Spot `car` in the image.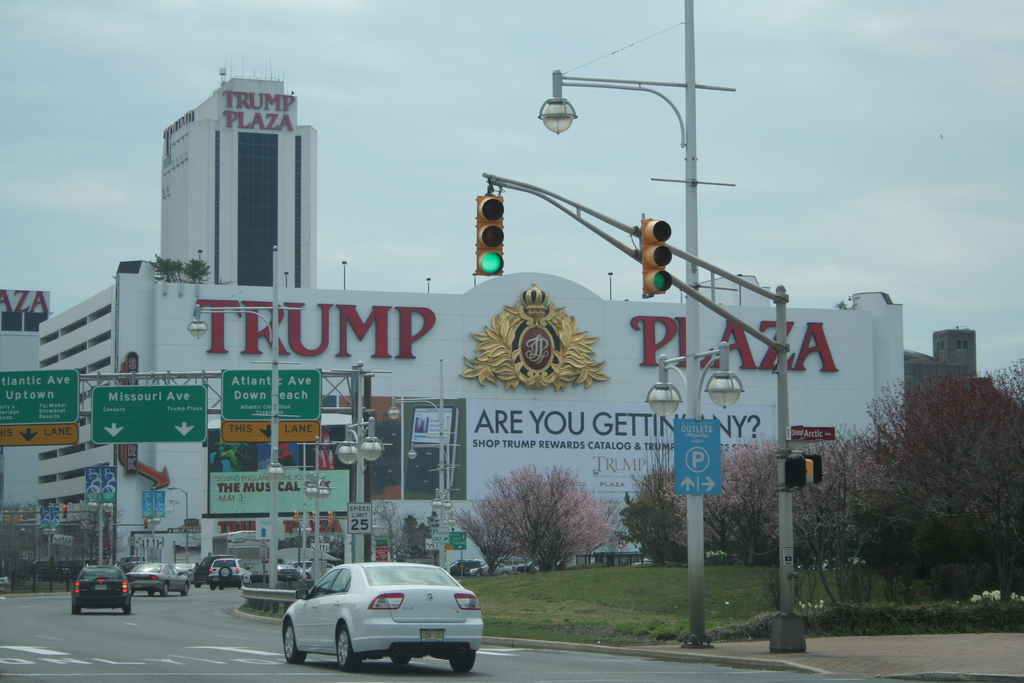
`car` found at pyautogui.locateOnScreen(278, 567, 303, 582).
